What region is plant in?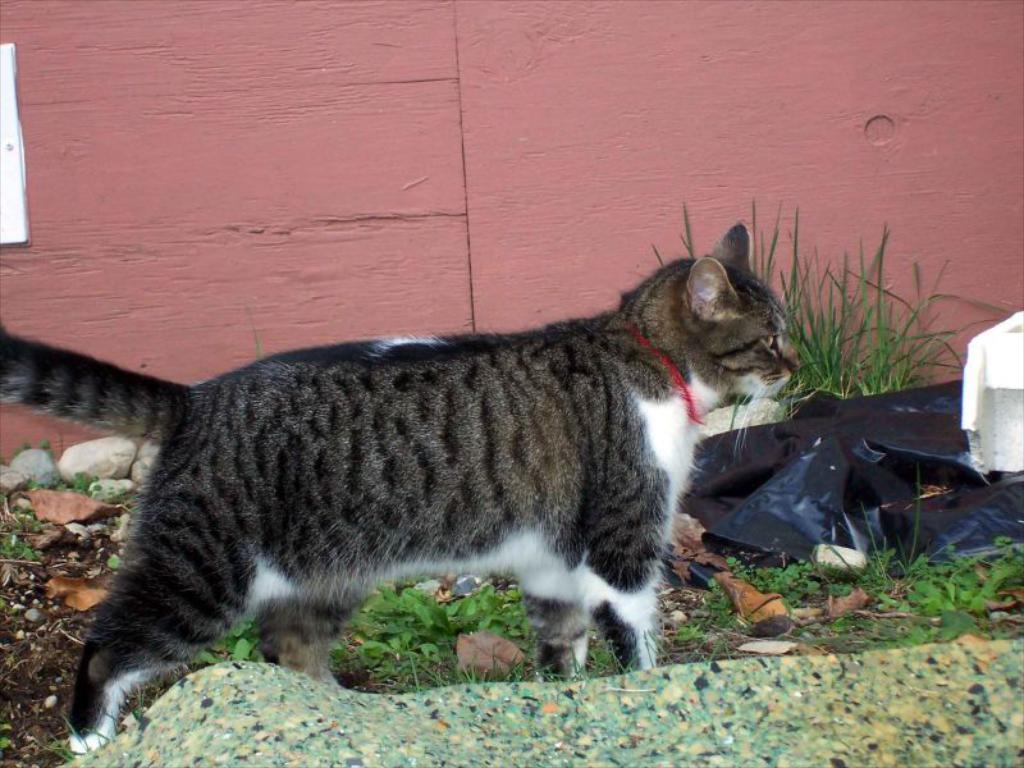
l=860, t=529, r=1023, b=643.
